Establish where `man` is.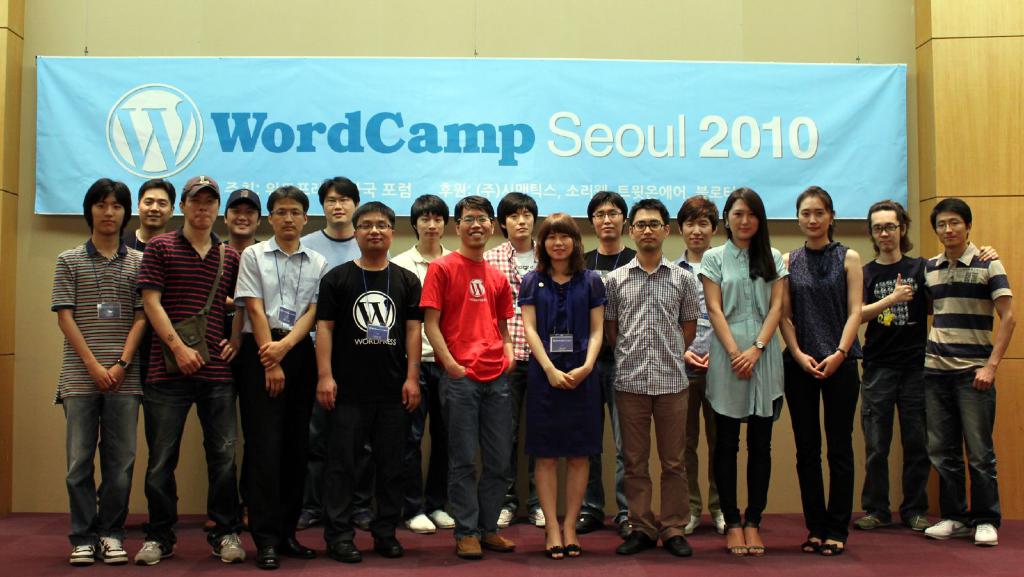
Established at [224,188,260,251].
